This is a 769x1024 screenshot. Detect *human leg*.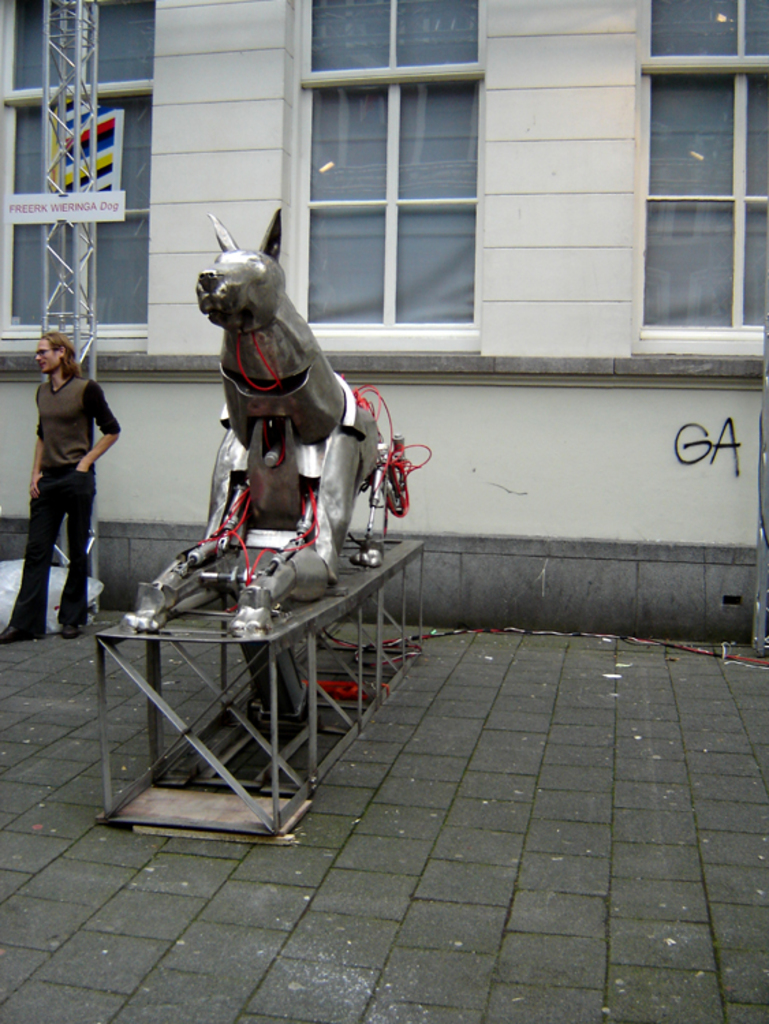
rect(61, 464, 98, 638).
